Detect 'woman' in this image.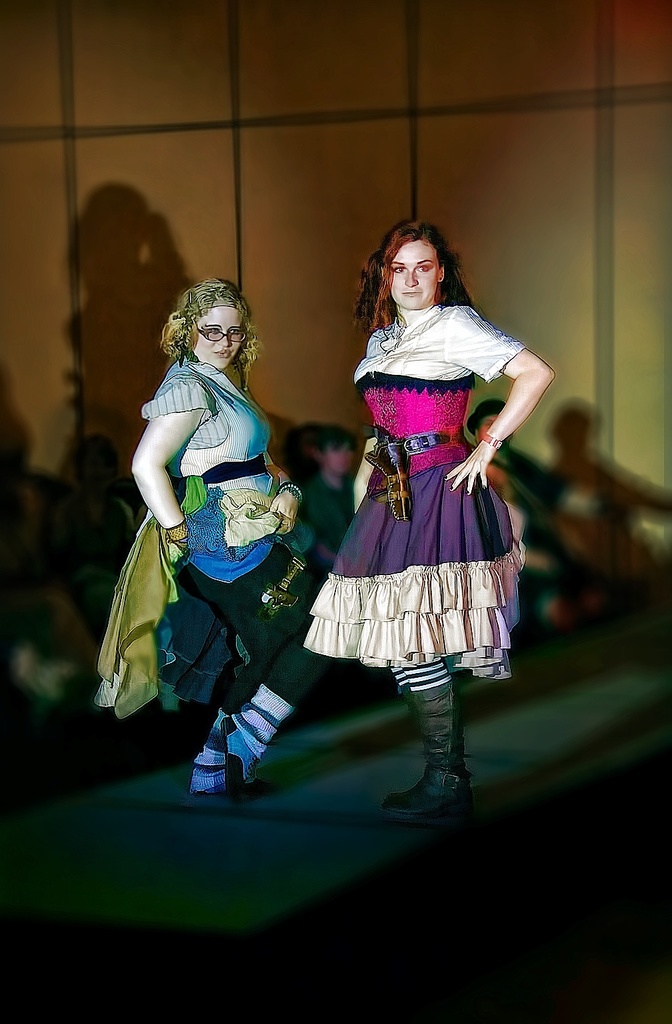
Detection: rect(303, 221, 535, 764).
